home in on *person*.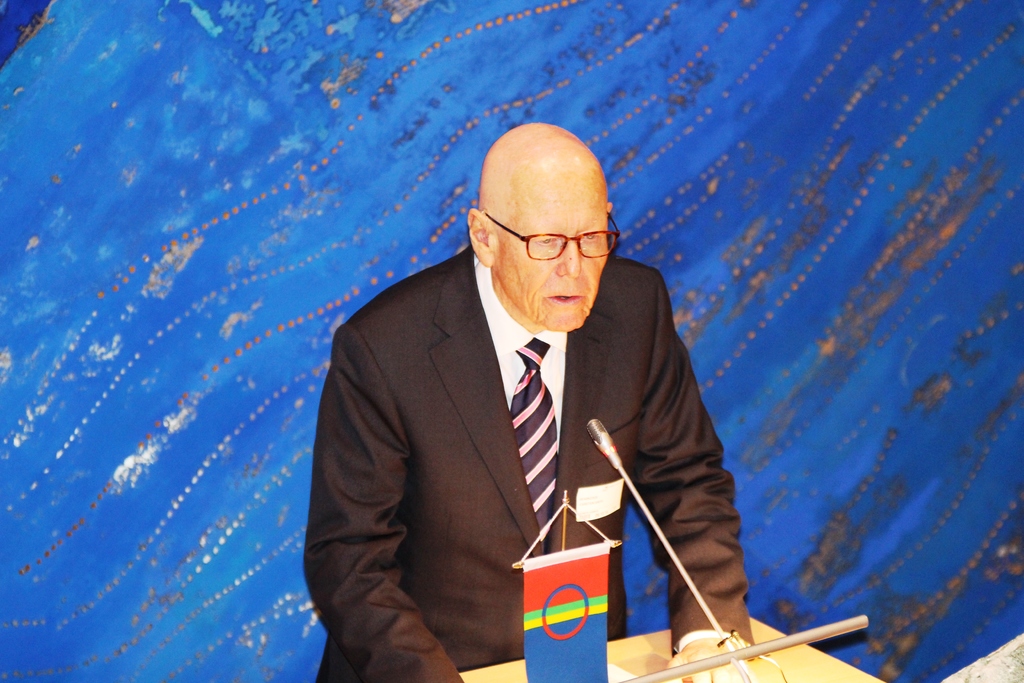
Homed in at 335,109,745,682.
